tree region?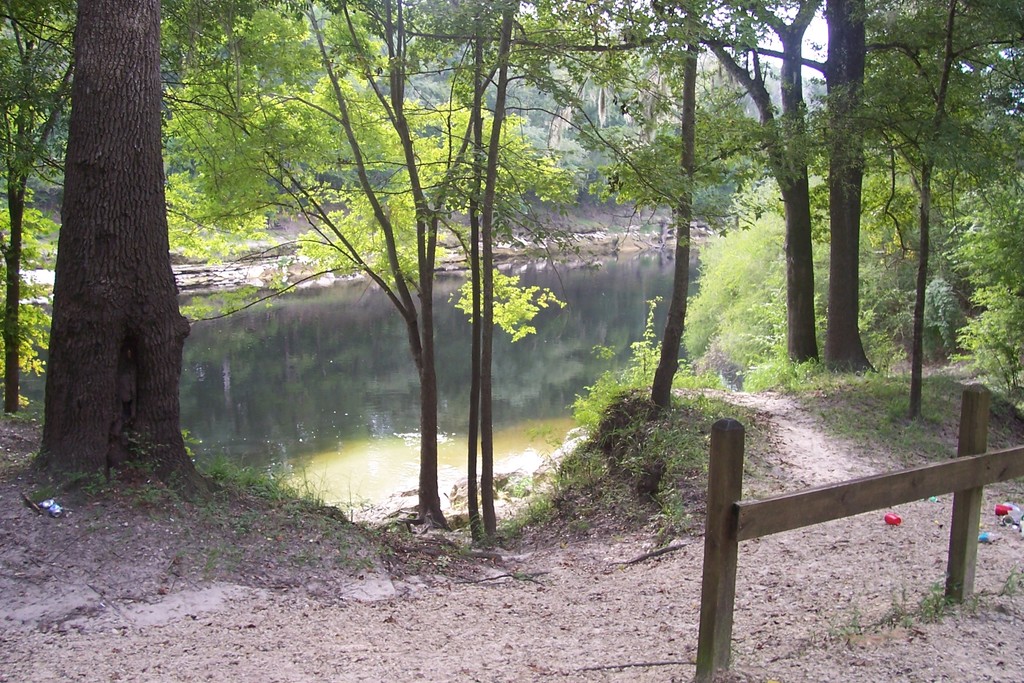
bbox=[691, 0, 817, 372]
